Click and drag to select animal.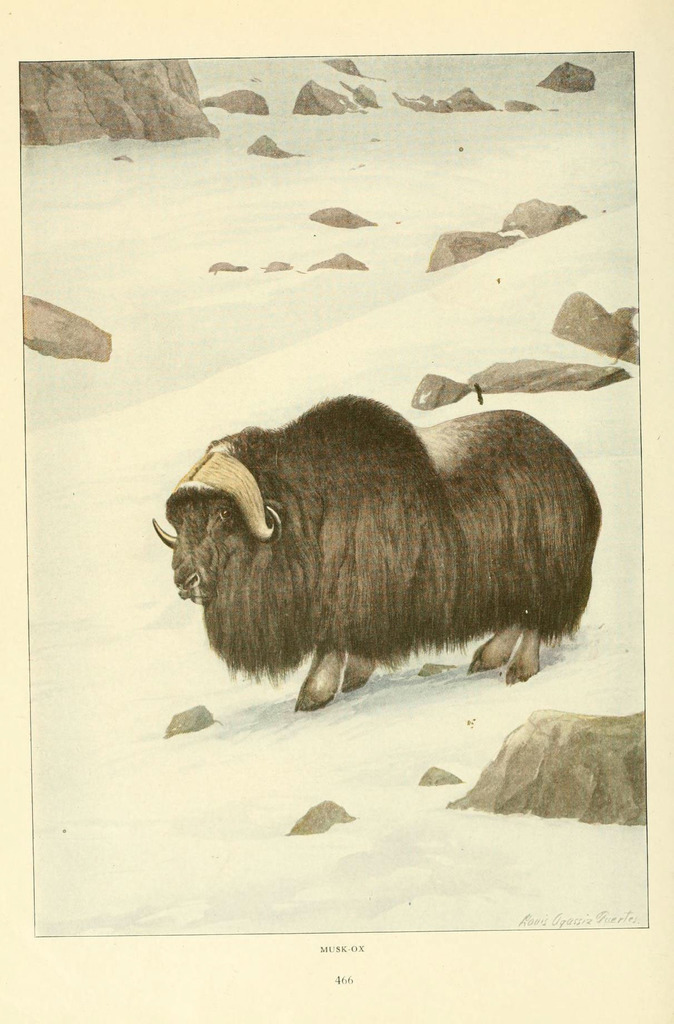
Selection: (148, 391, 602, 711).
